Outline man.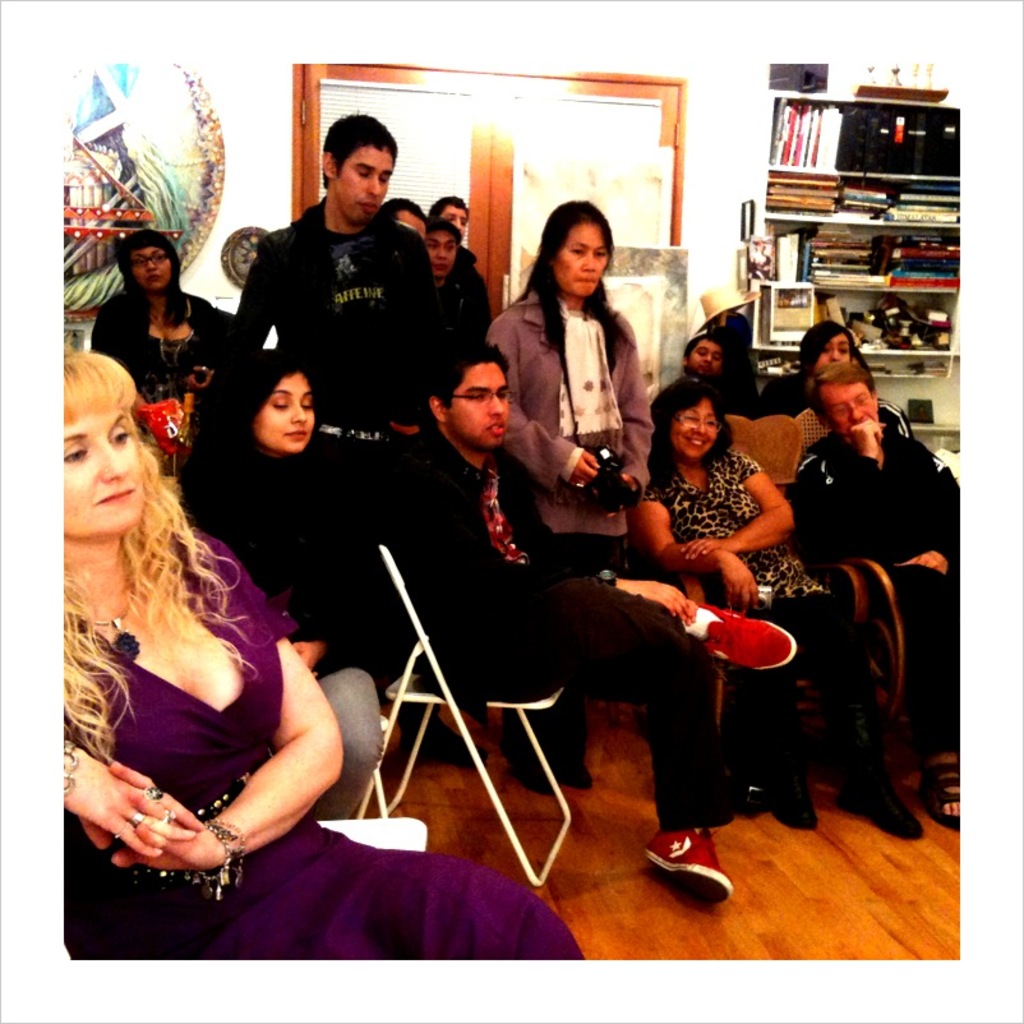
Outline: <box>677,340,727,387</box>.
